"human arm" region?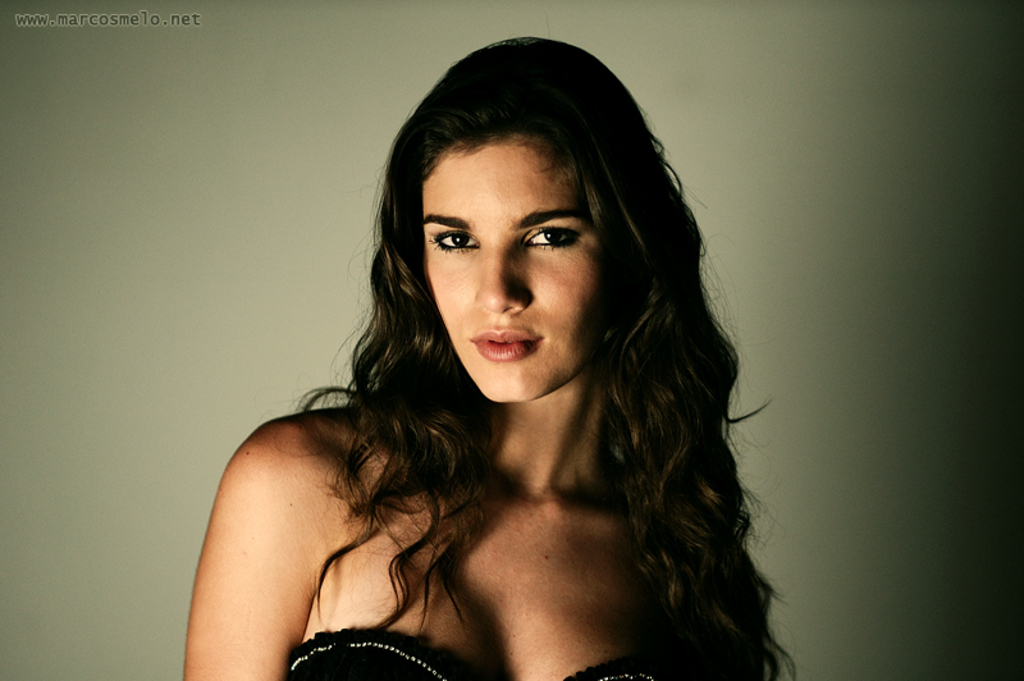
x1=197 y1=390 x2=360 y2=664
